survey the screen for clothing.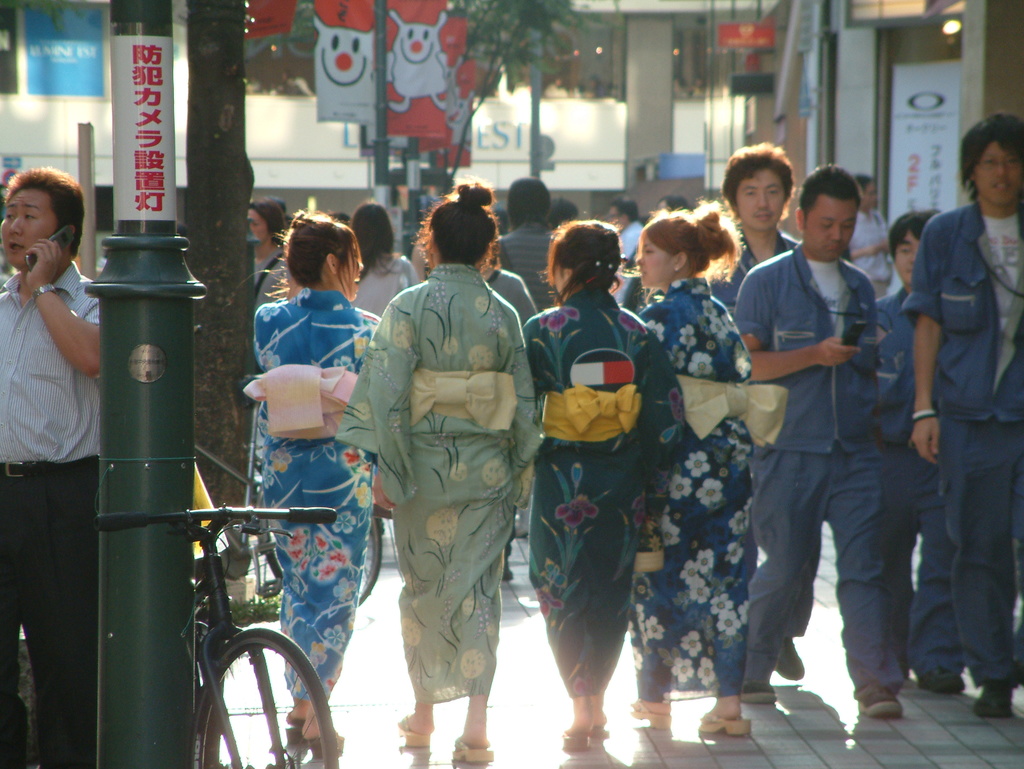
Survey found: [left=356, top=249, right=424, bottom=311].
